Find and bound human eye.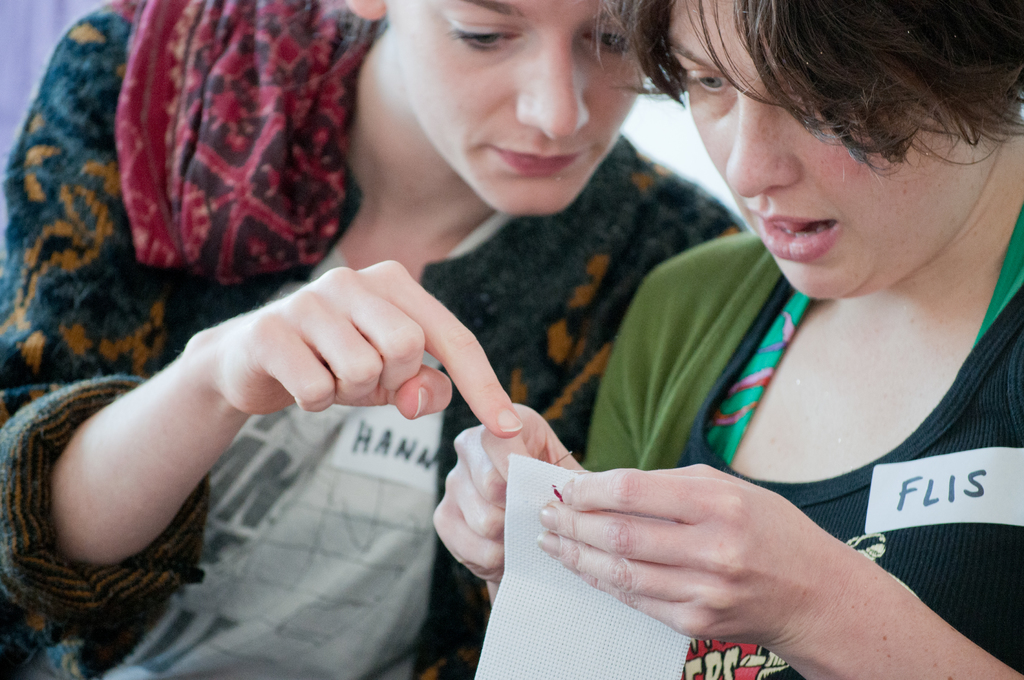
Bound: (584,17,637,61).
